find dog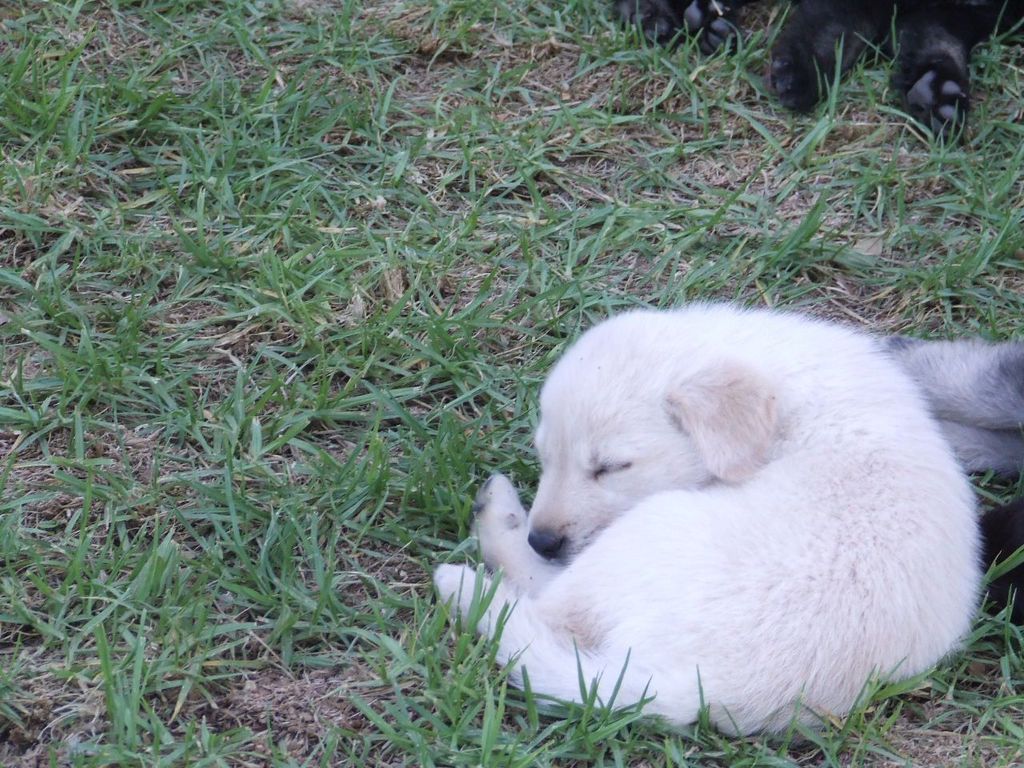
left=610, top=0, right=1023, bottom=146
